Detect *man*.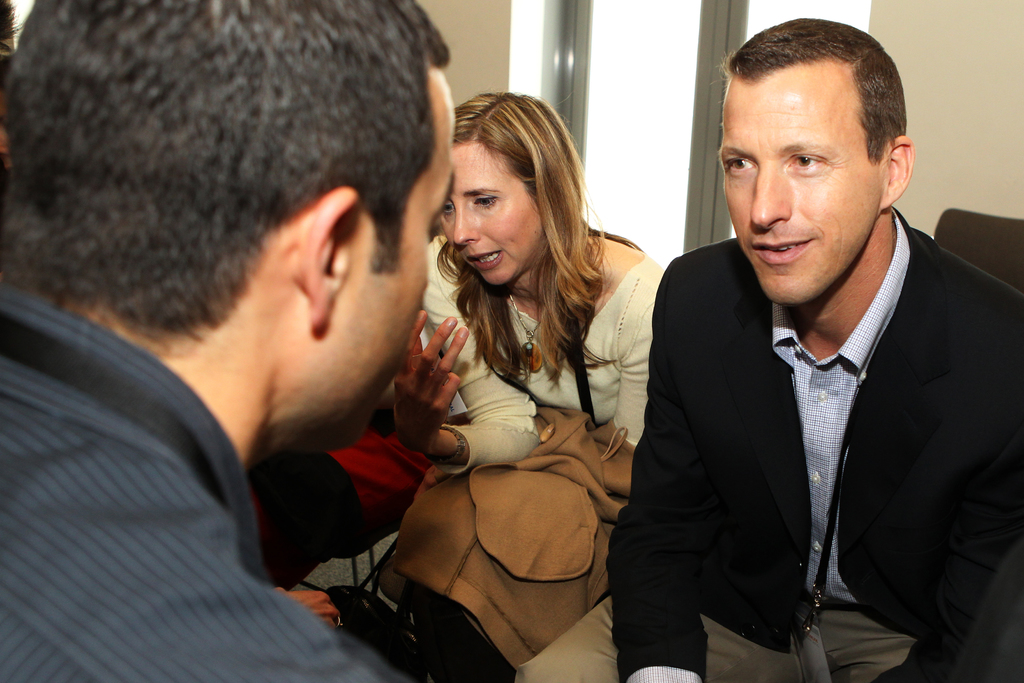
Detected at crop(0, 0, 459, 682).
